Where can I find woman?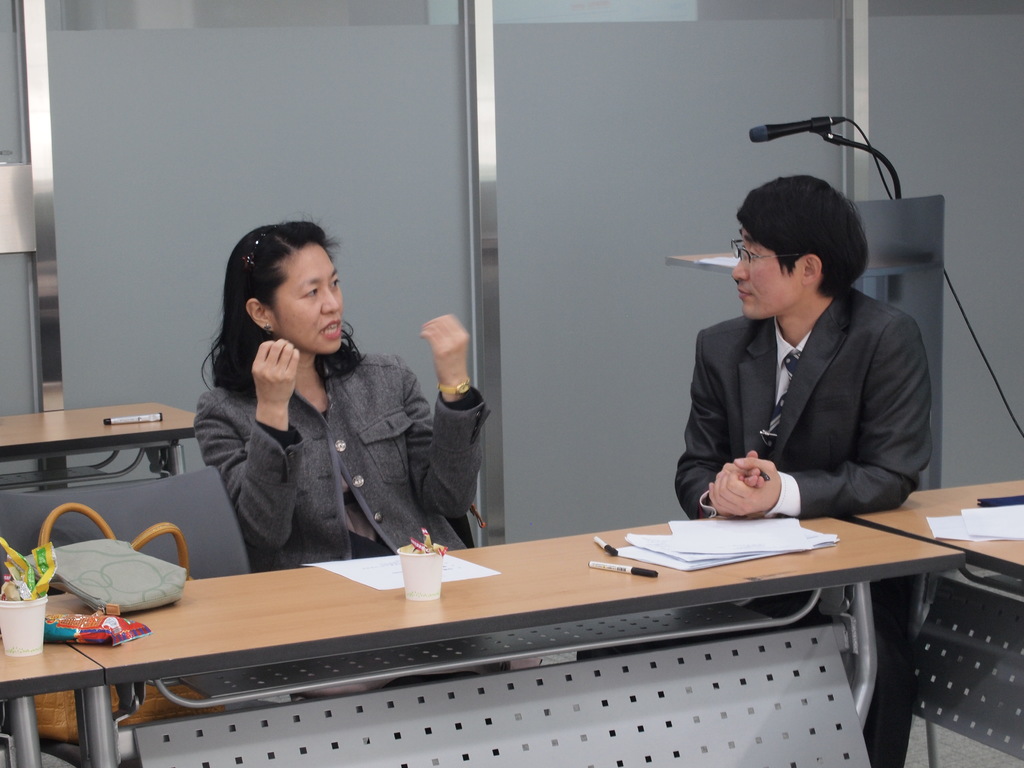
You can find it at <box>192,217,483,555</box>.
